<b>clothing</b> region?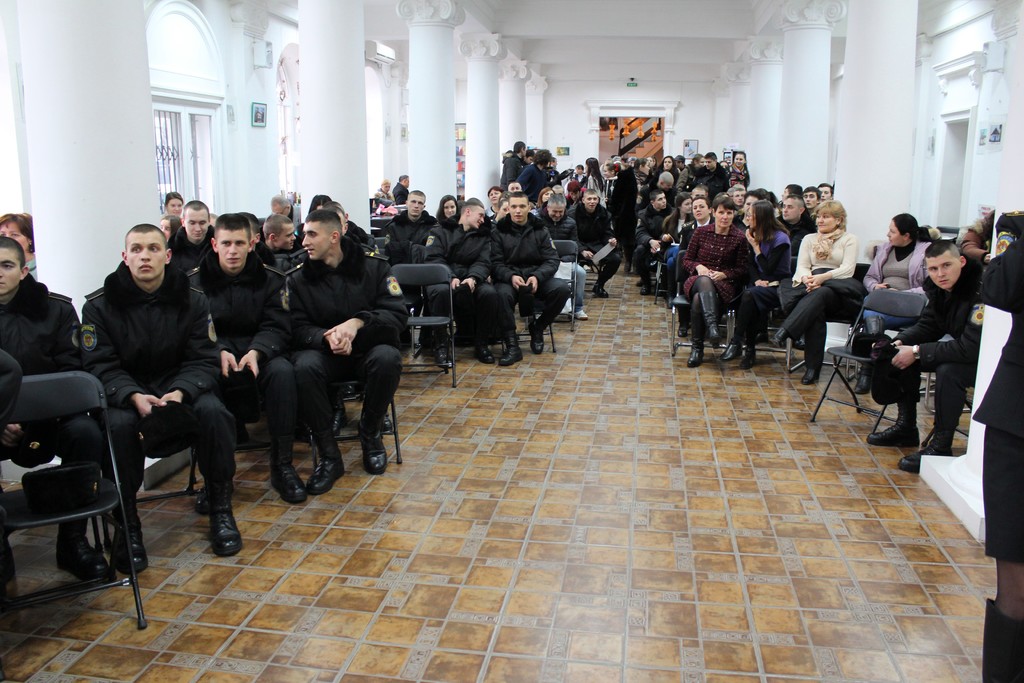
574, 170, 588, 177
